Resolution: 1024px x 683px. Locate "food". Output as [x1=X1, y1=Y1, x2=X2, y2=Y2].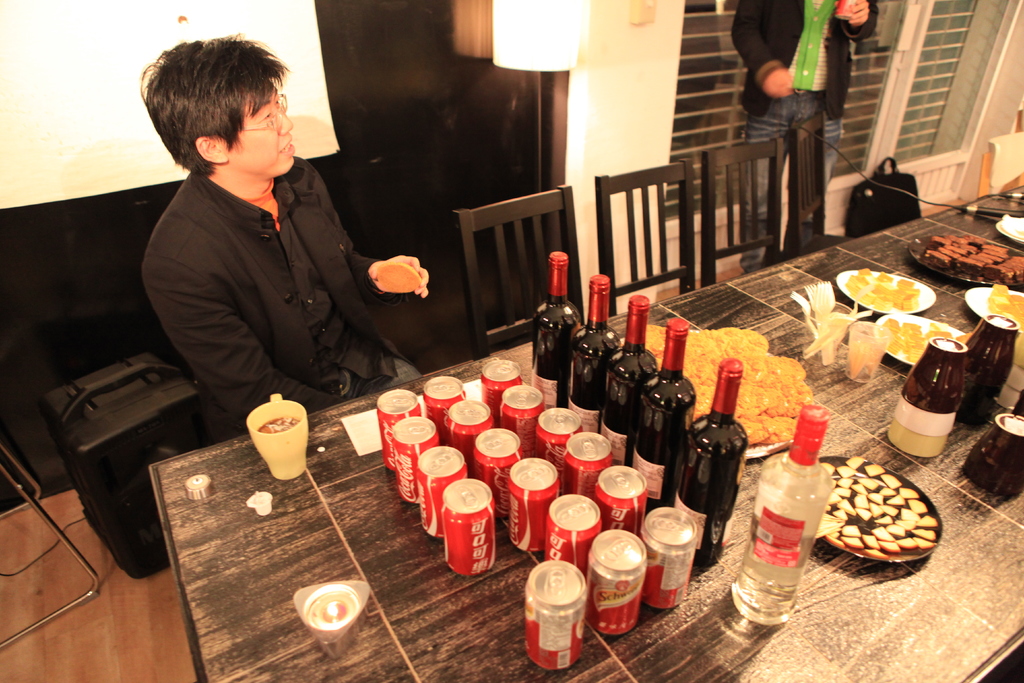
[x1=924, y1=233, x2=1023, y2=282].
